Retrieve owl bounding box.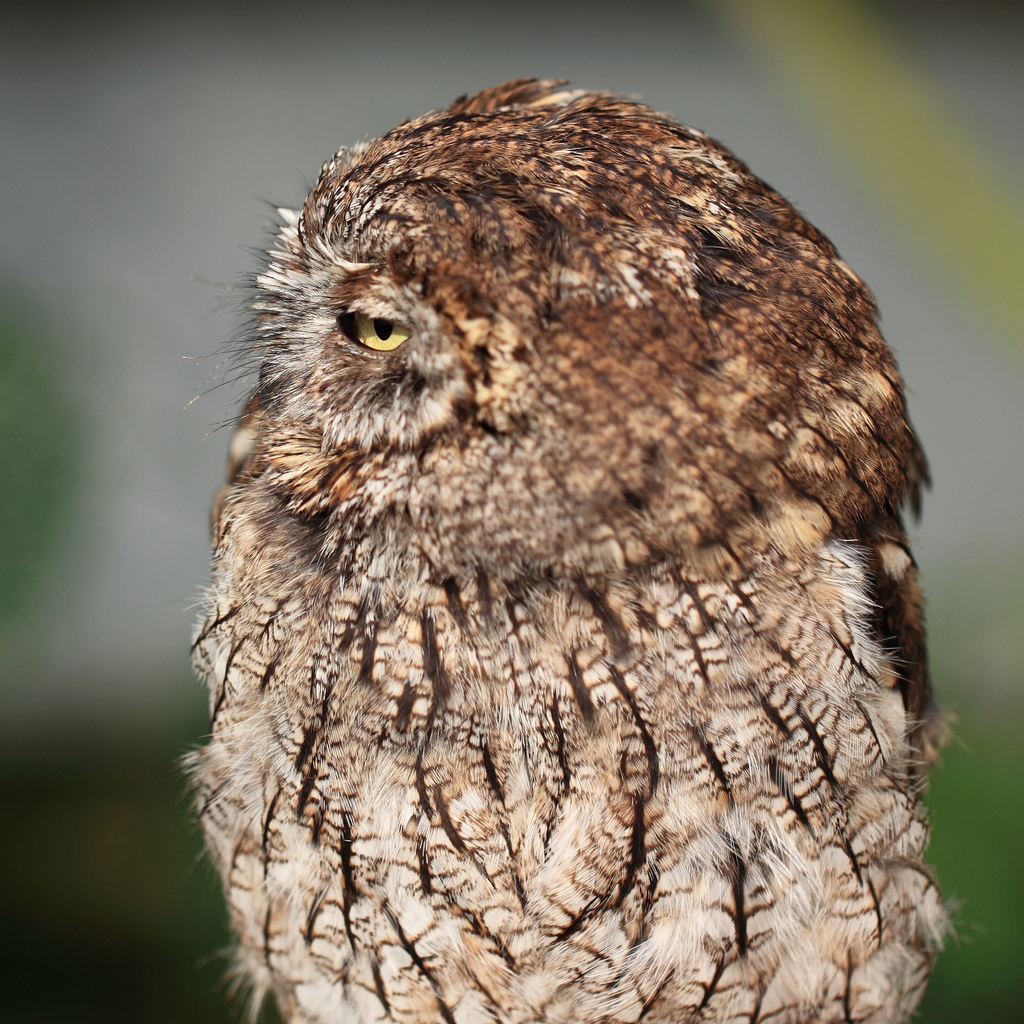
Bounding box: 176:75:956:1023.
